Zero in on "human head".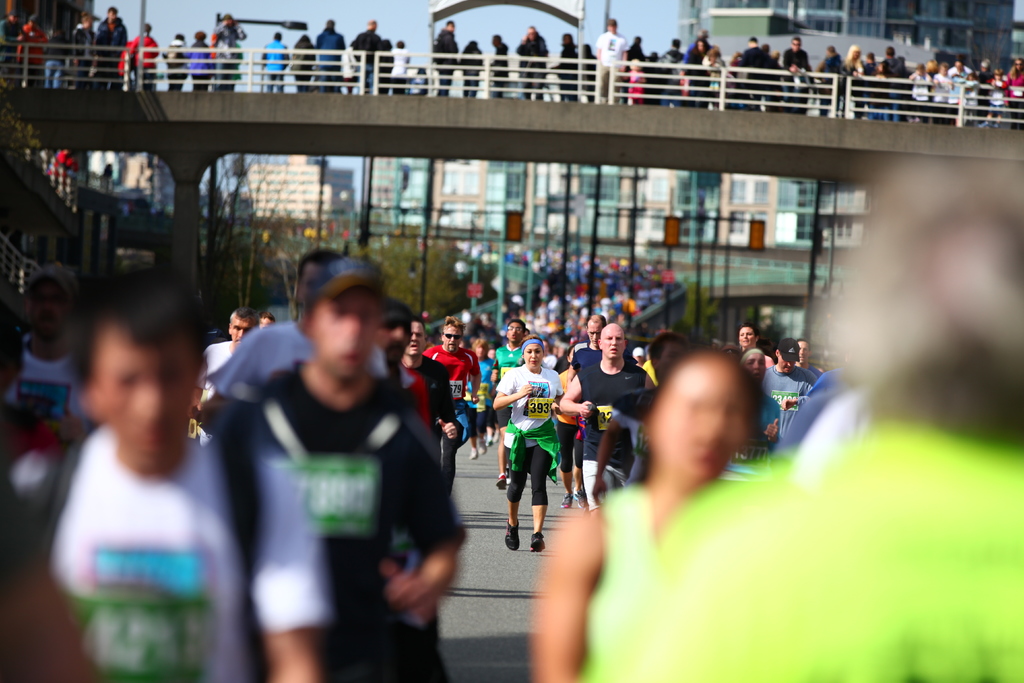
Zeroed in: rect(581, 40, 591, 58).
